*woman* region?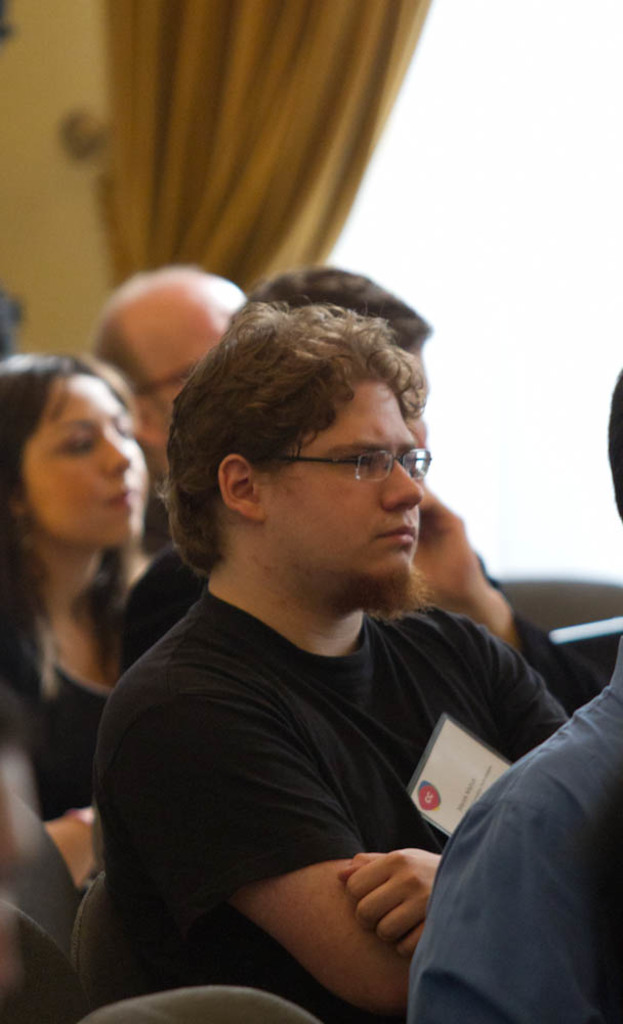
(0,326,181,797)
